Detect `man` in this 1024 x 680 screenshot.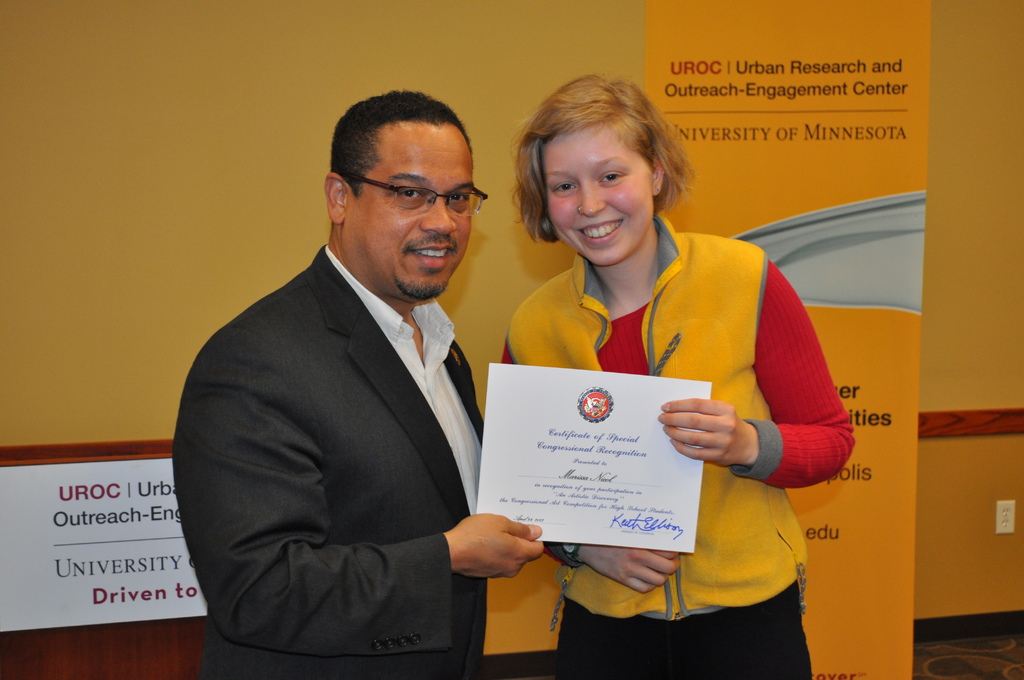
Detection: locate(171, 88, 547, 679).
